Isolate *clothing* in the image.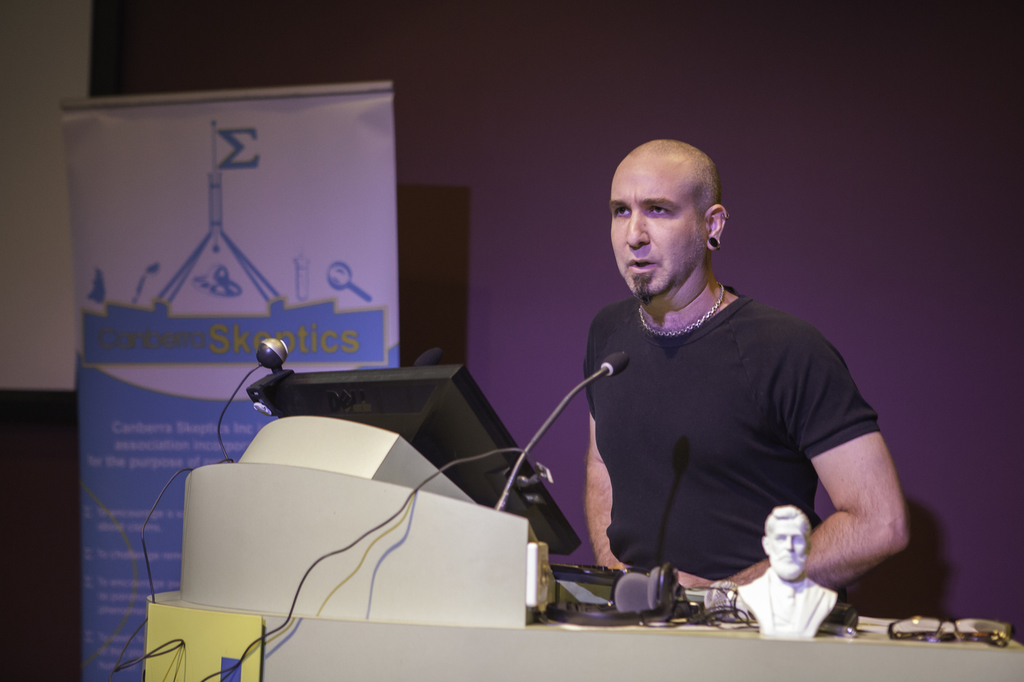
Isolated region: rect(580, 294, 857, 621).
